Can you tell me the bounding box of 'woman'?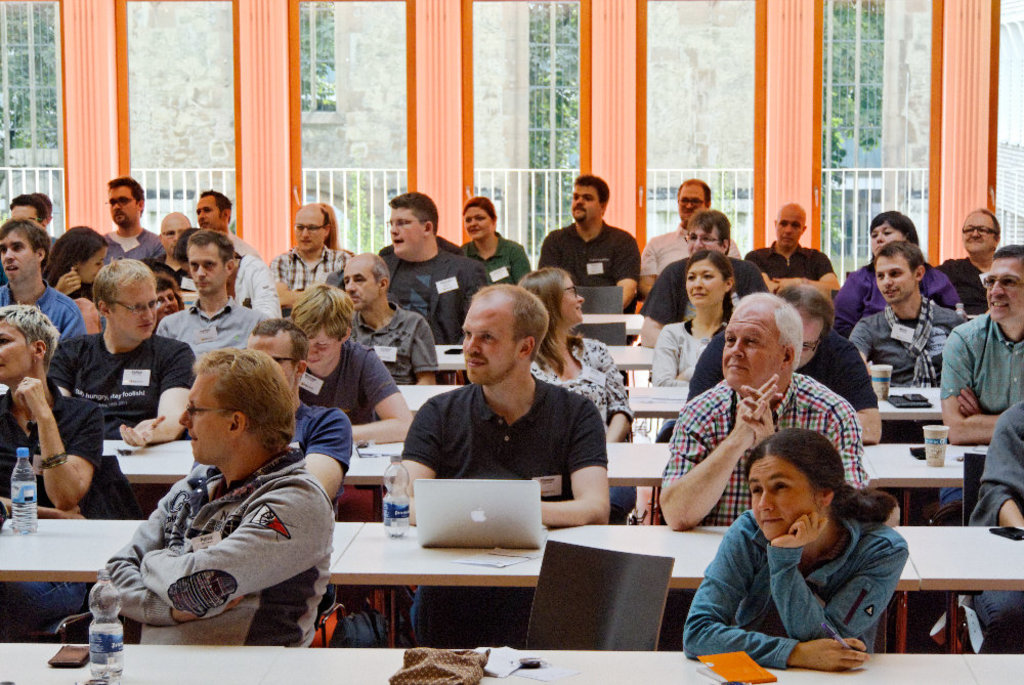
bbox(676, 421, 924, 673).
